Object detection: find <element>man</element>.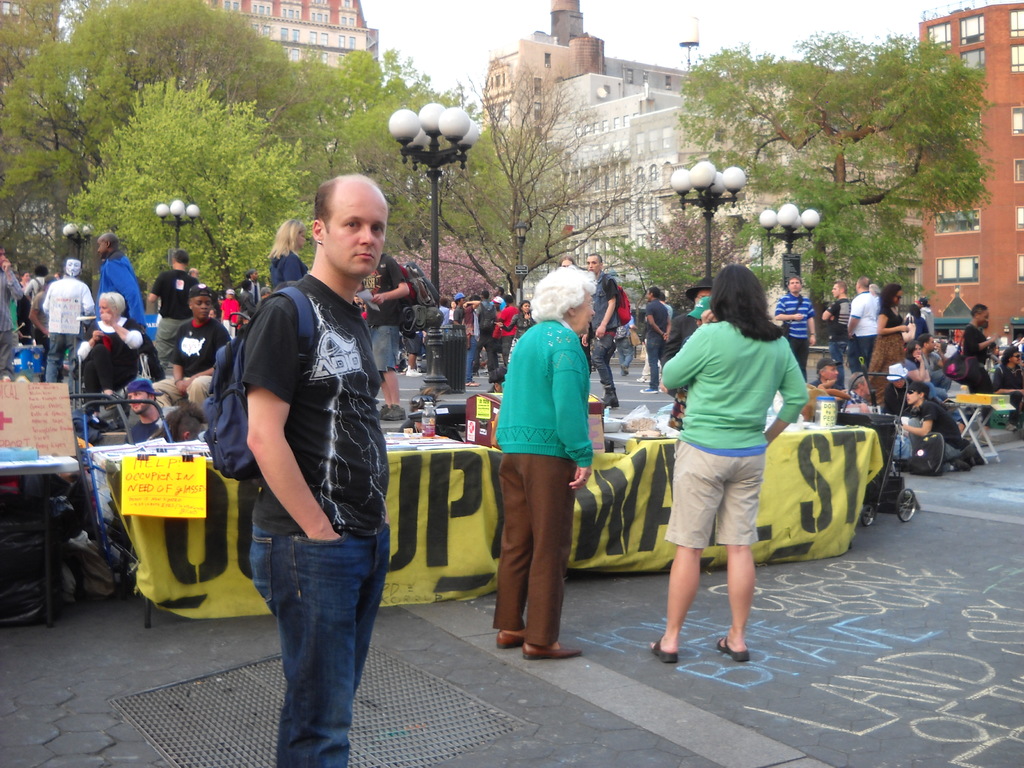
locate(155, 287, 234, 413).
